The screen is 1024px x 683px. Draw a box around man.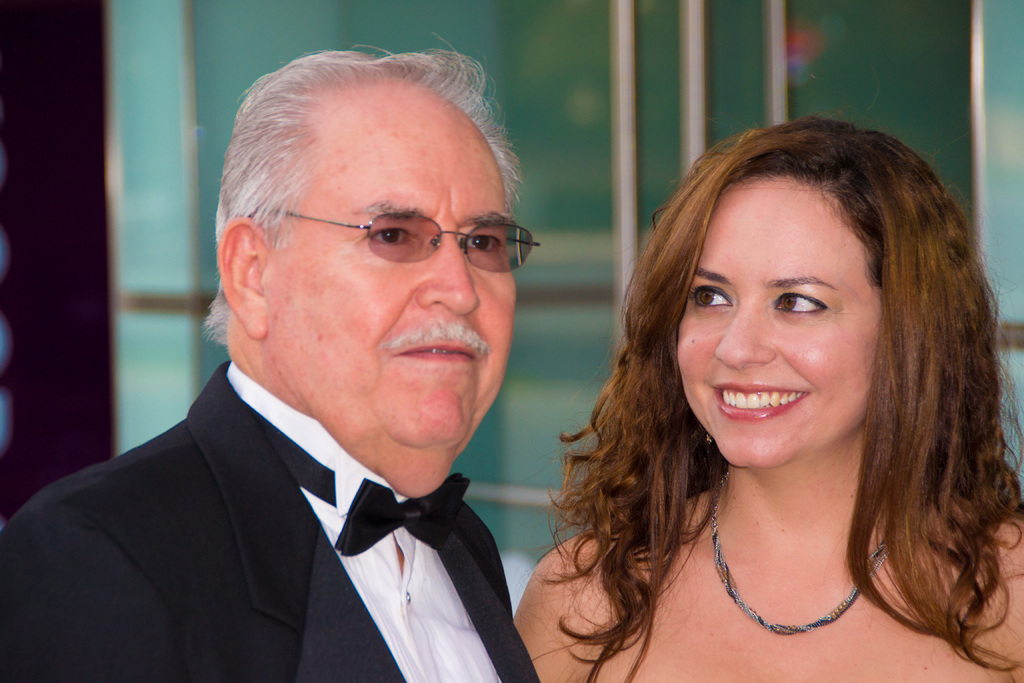
0,44,547,682.
